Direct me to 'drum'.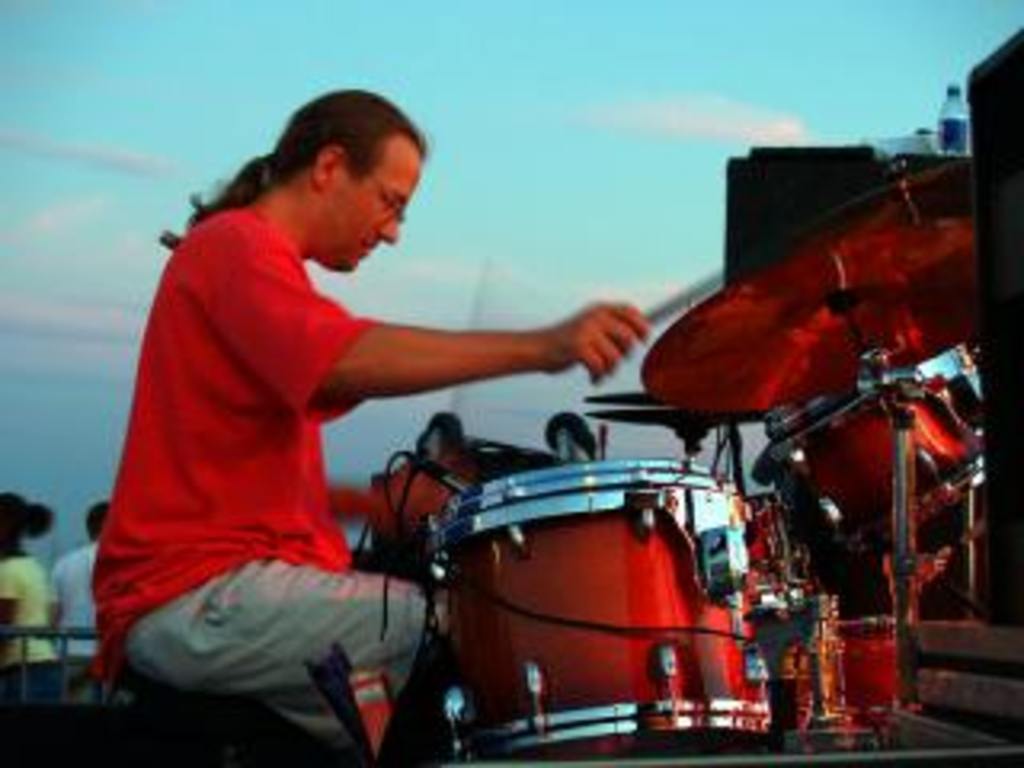
Direction: {"x1": 800, "y1": 618, "x2": 973, "y2": 730}.
